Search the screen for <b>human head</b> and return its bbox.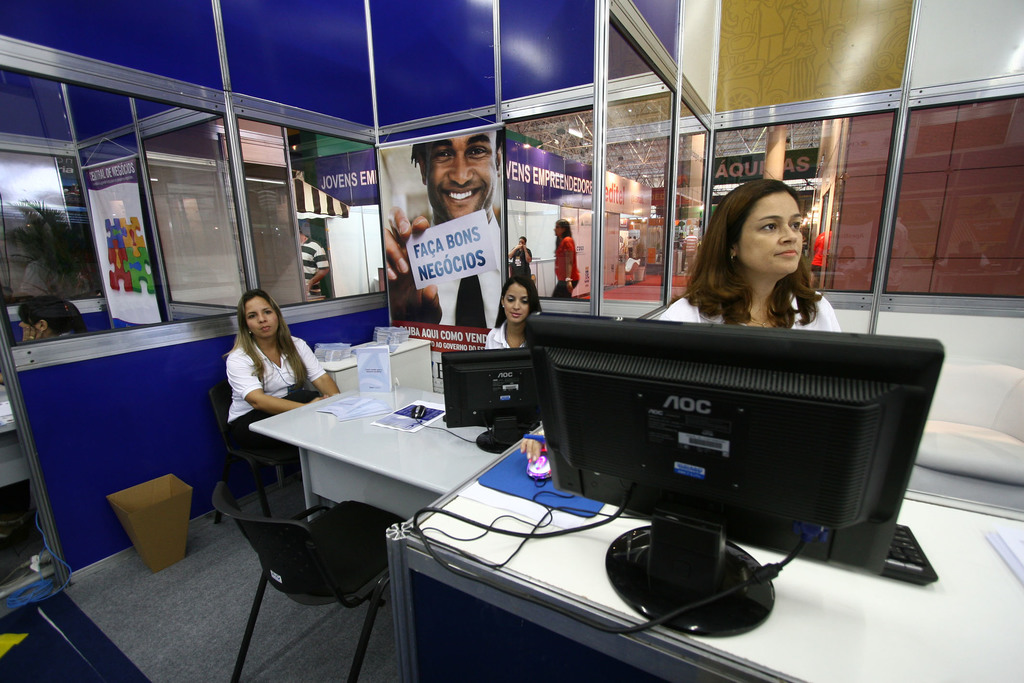
Found: bbox=[237, 290, 275, 337].
